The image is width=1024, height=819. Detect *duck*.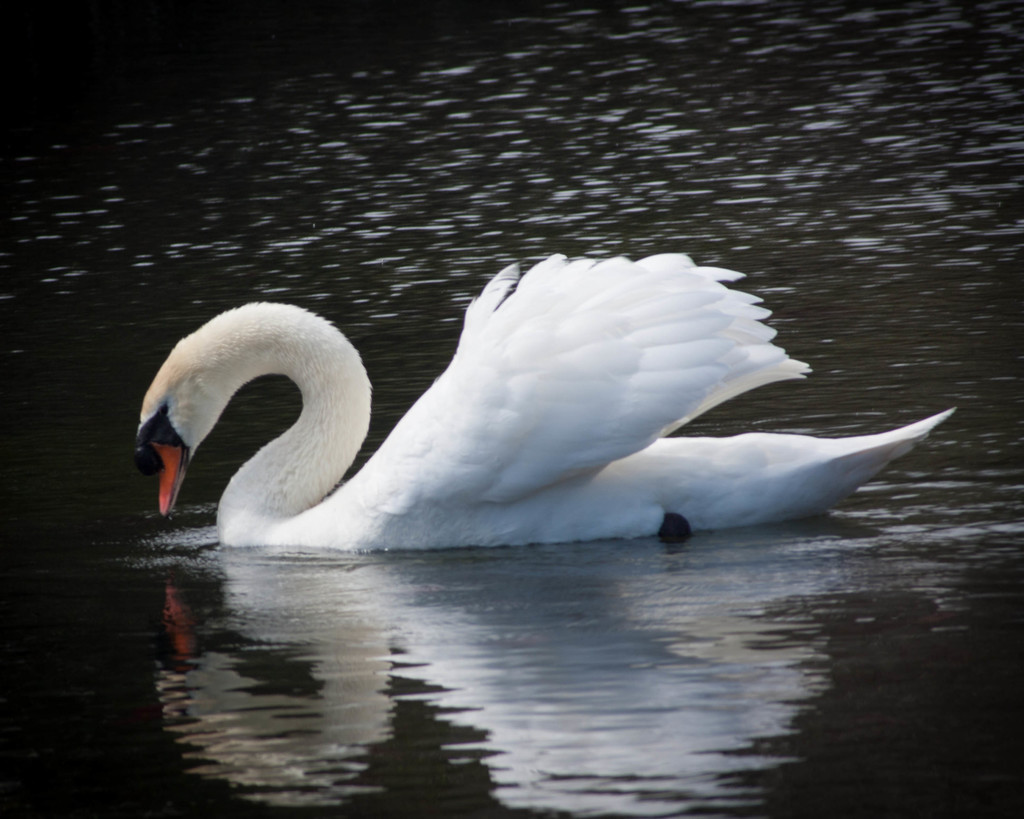
Detection: [left=132, top=250, right=953, bottom=549].
